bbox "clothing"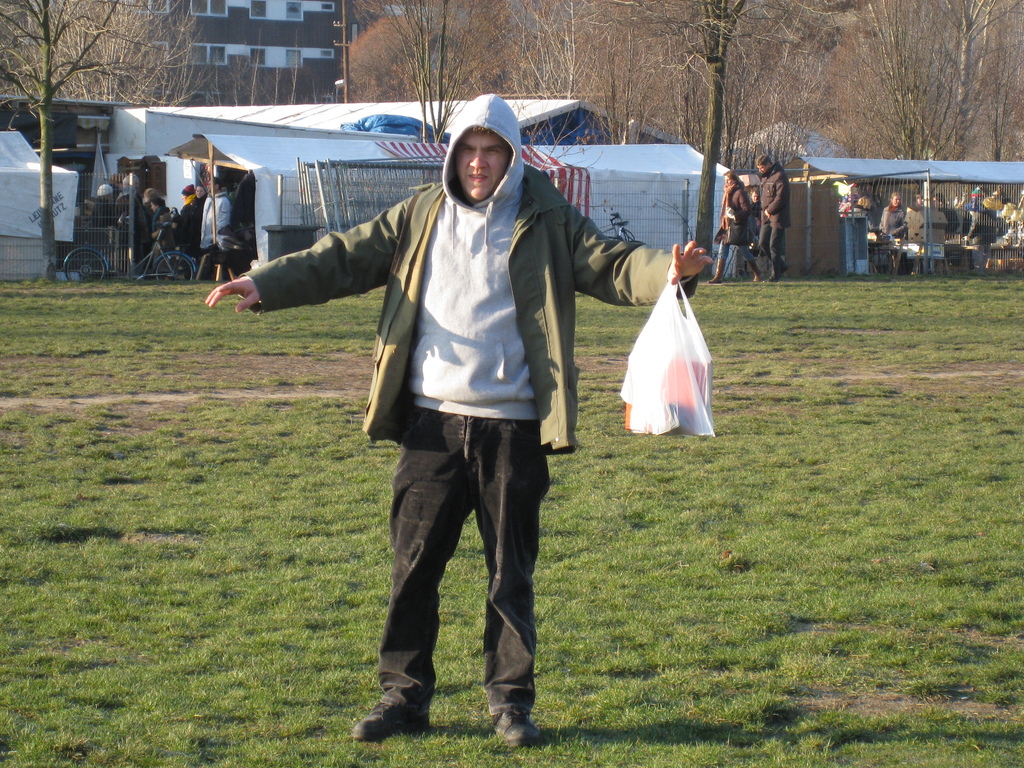
<bbox>758, 163, 791, 276</bbox>
